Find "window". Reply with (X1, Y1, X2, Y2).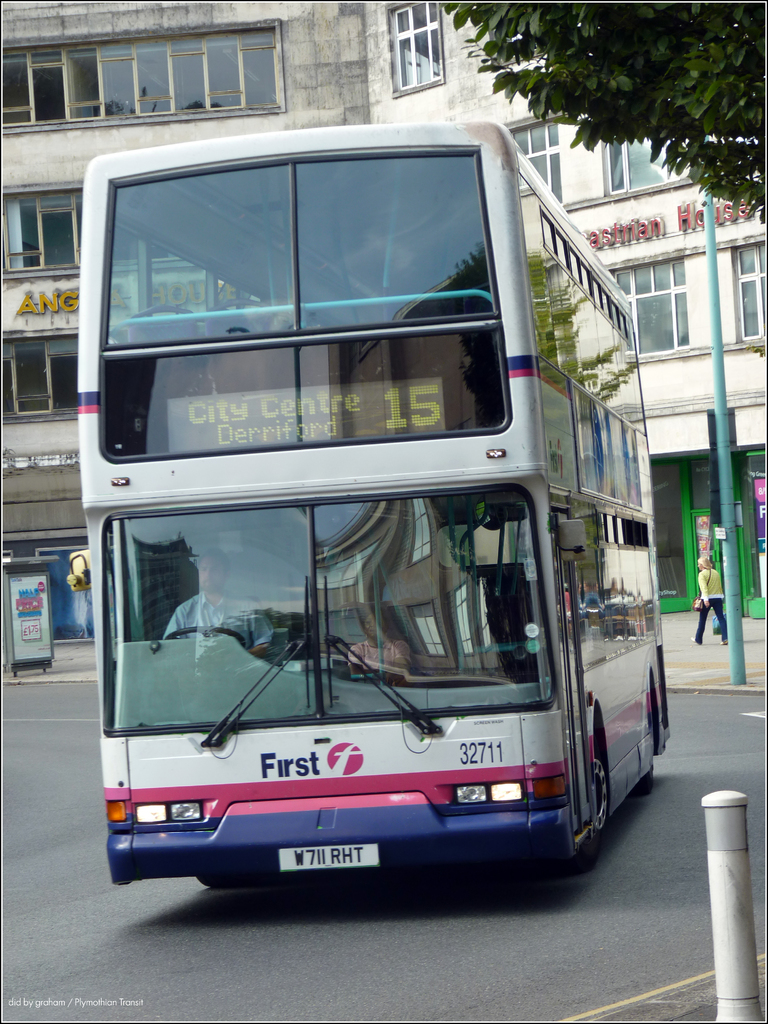
(736, 241, 767, 341).
